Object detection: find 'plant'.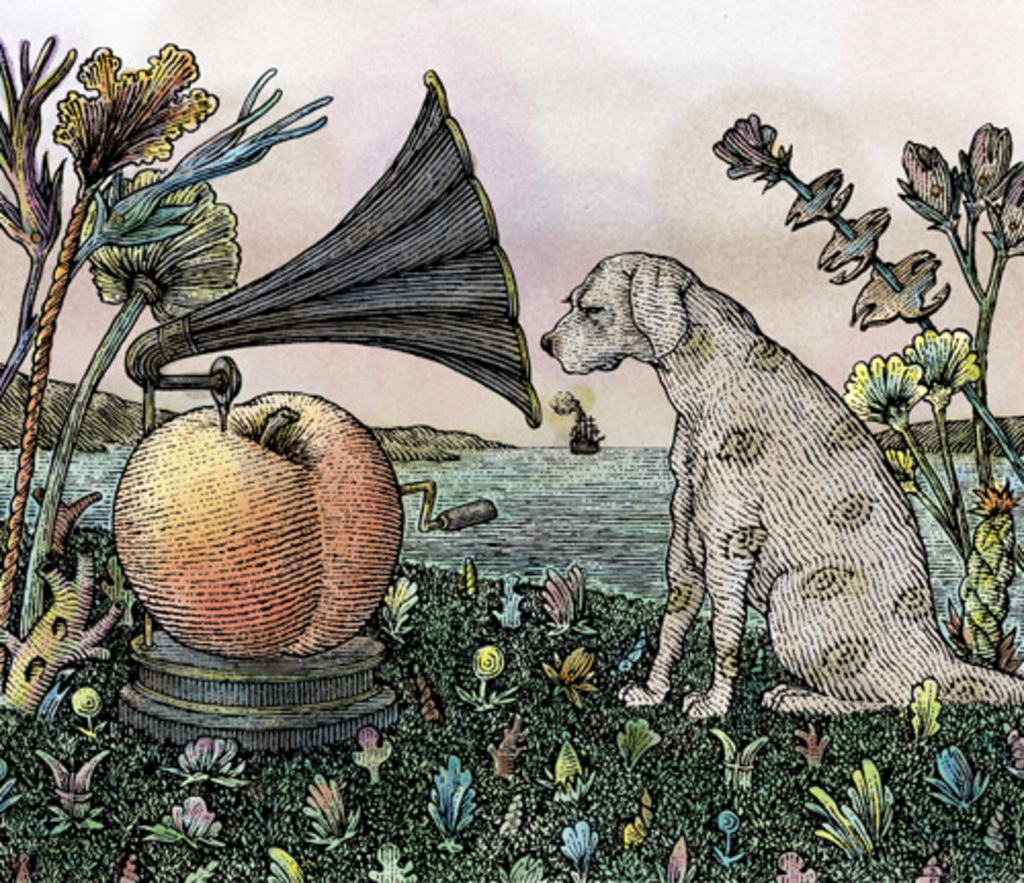
bbox=(913, 680, 946, 740).
